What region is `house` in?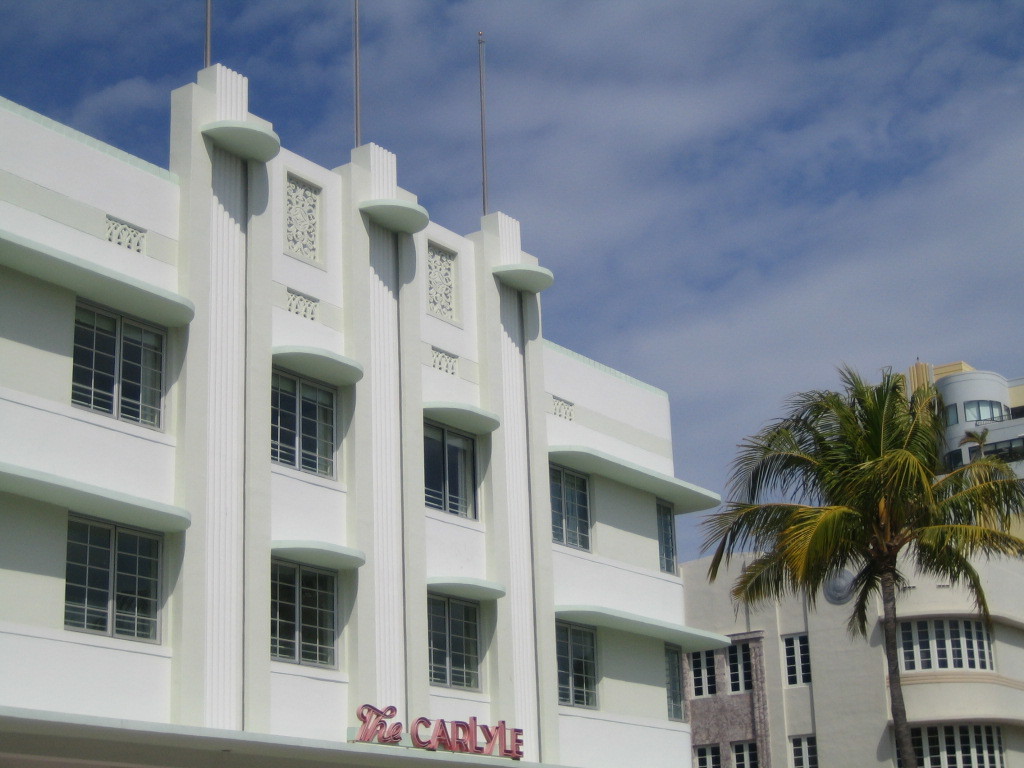
[x1=30, y1=49, x2=787, y2=767].
